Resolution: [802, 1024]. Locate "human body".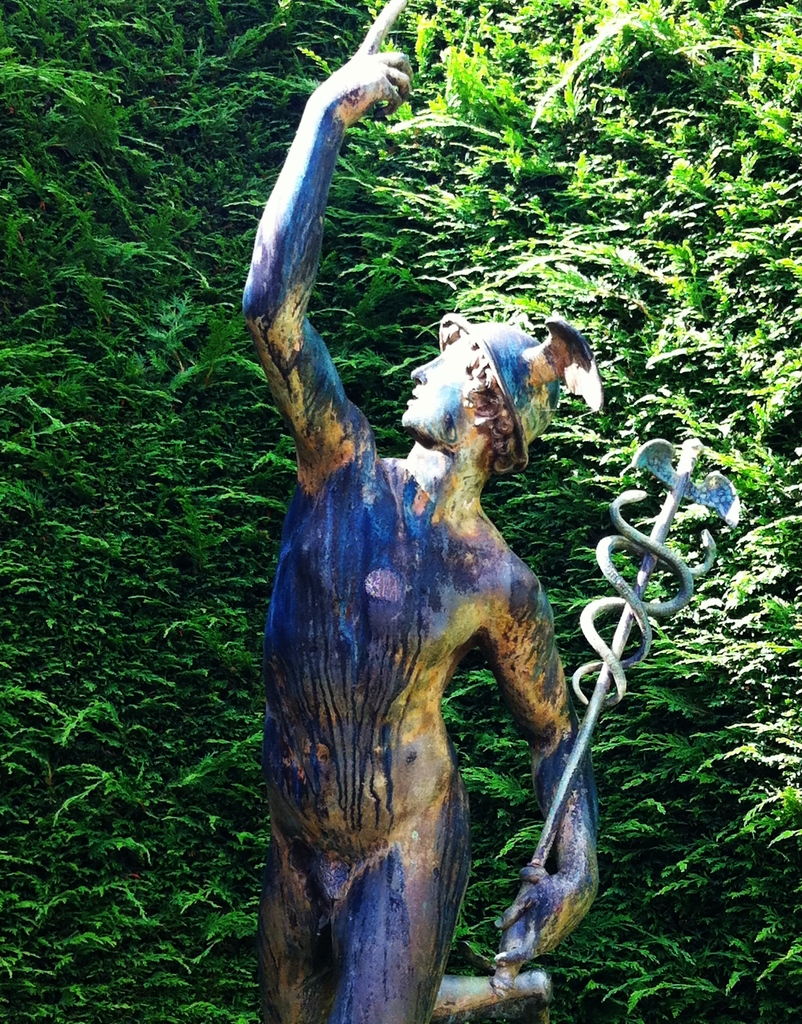
crop(242, 8, 611, 1021).
